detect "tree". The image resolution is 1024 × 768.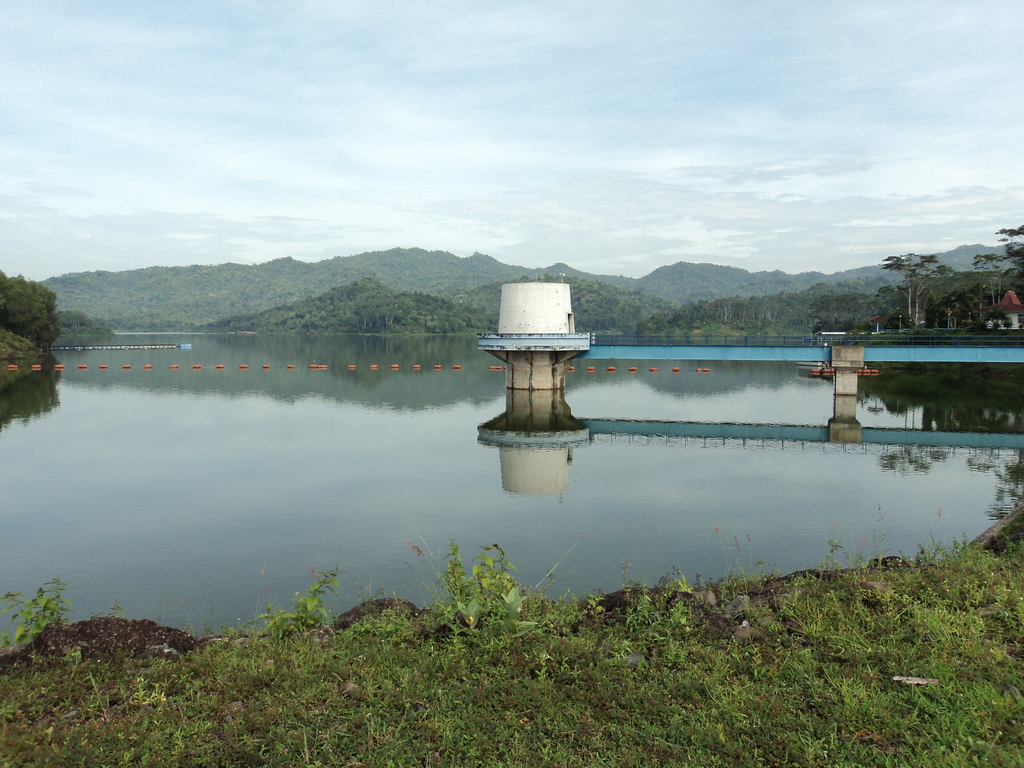
{"left": 913, "top": 262, "right": 952, "bottom": 323}.
